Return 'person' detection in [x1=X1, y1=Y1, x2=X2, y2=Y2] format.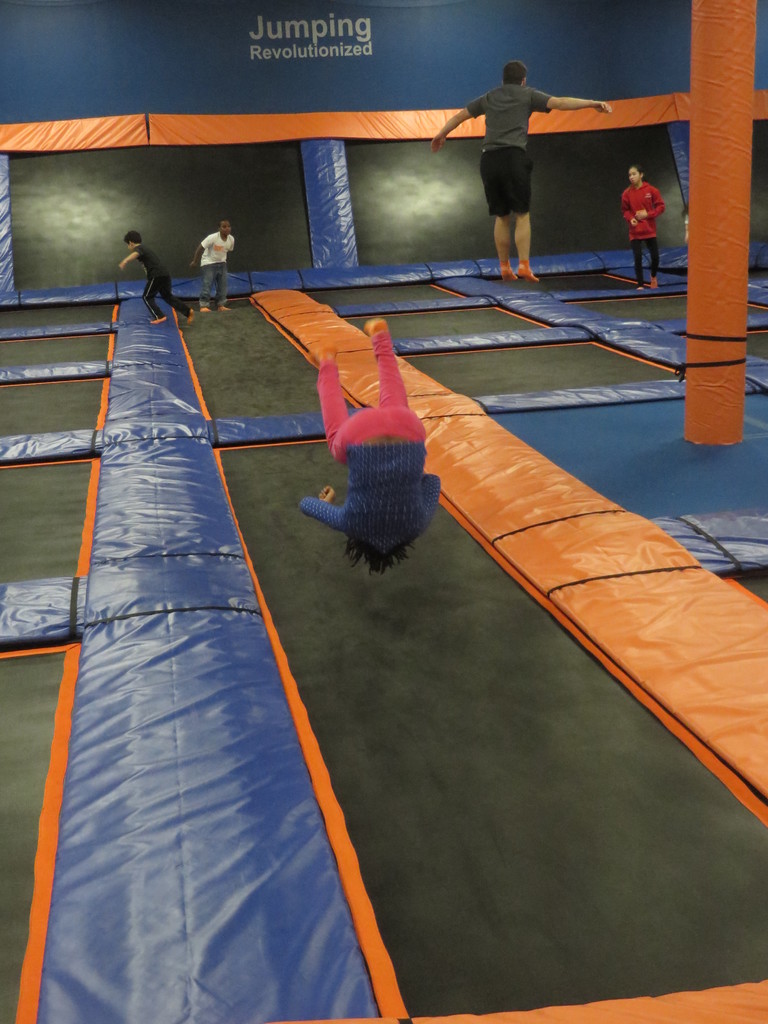
[x1=617, y1=157, x2=687, y2=279].
